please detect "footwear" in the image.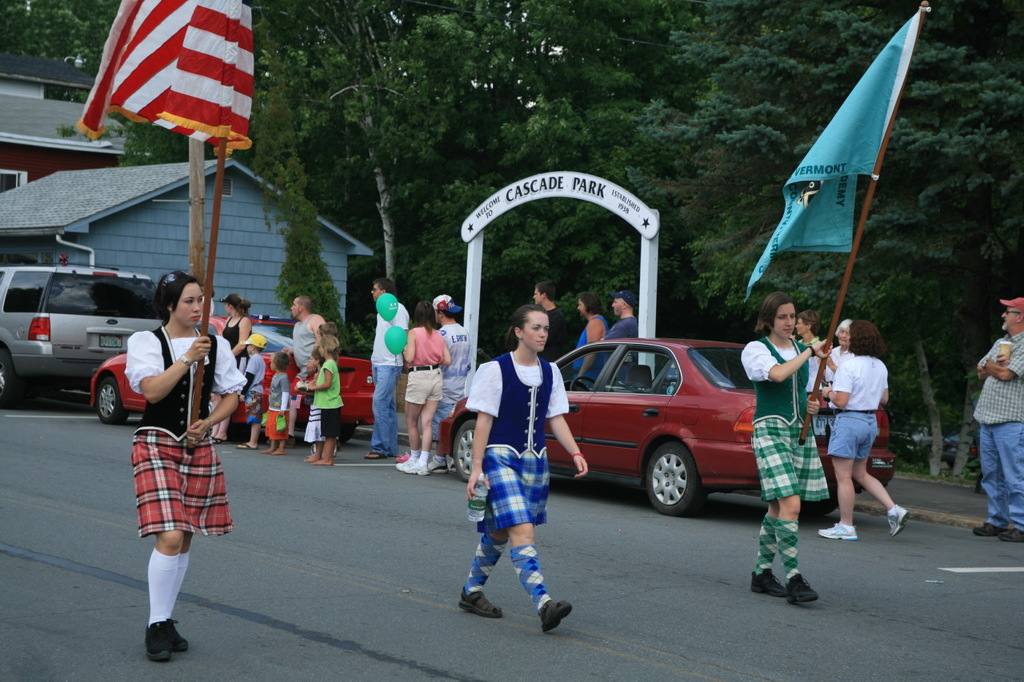
<bbox>236, 444, 262, 449</bbox>.
